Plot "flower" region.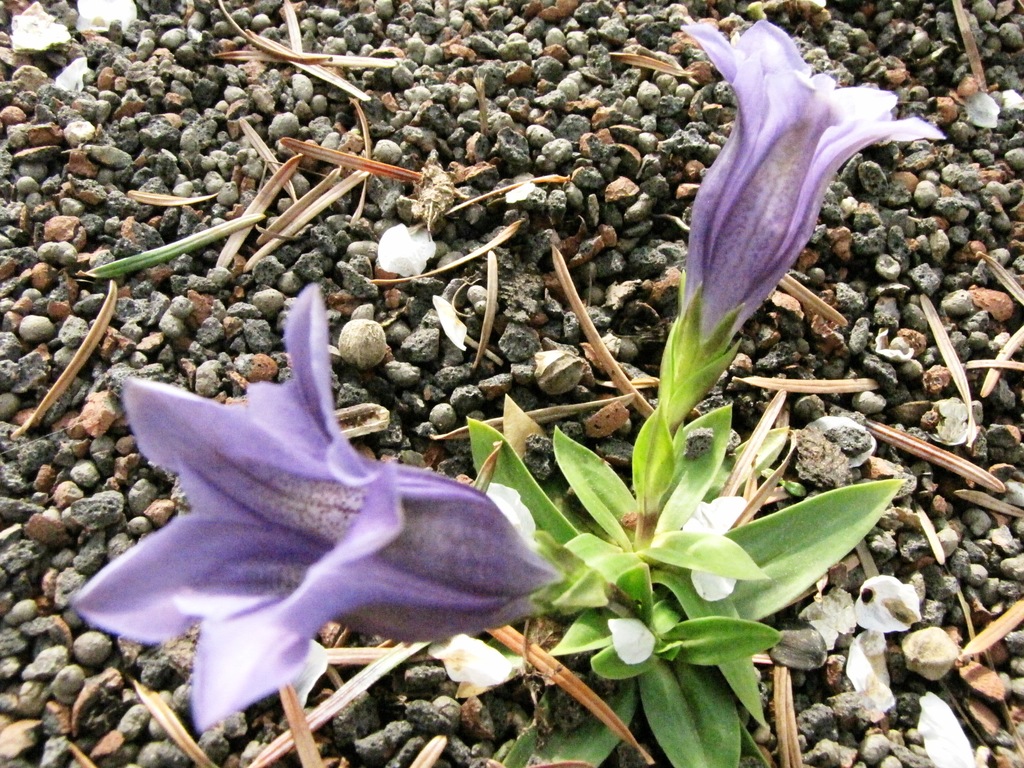
Plotted at (left=631, top=6, right=936, bottom=392).
